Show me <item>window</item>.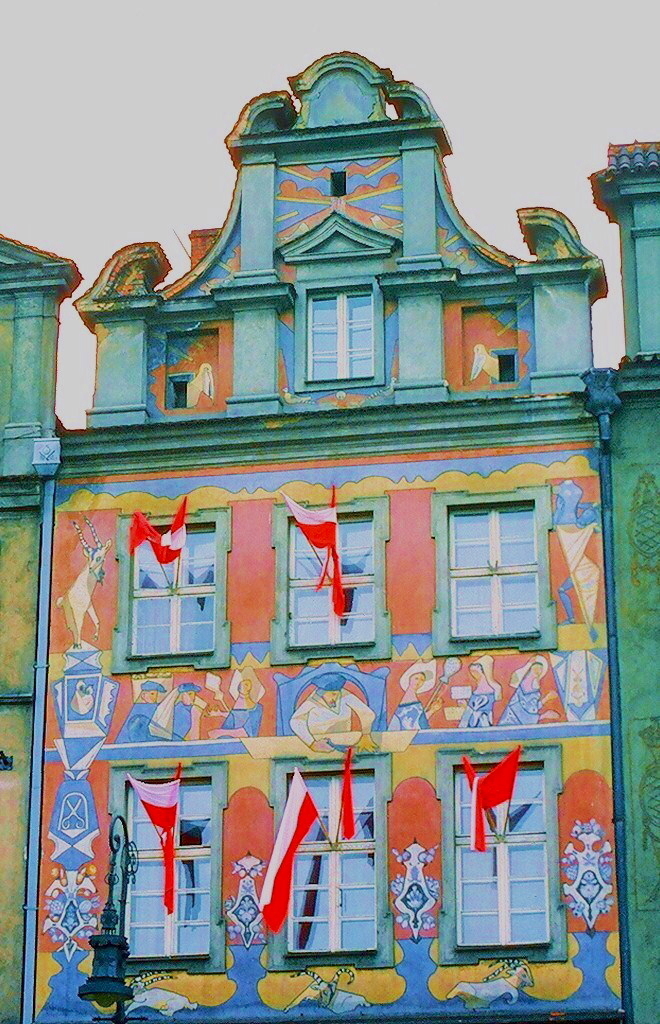
<item>window</item> is here: [430, 289, 540, 386].
